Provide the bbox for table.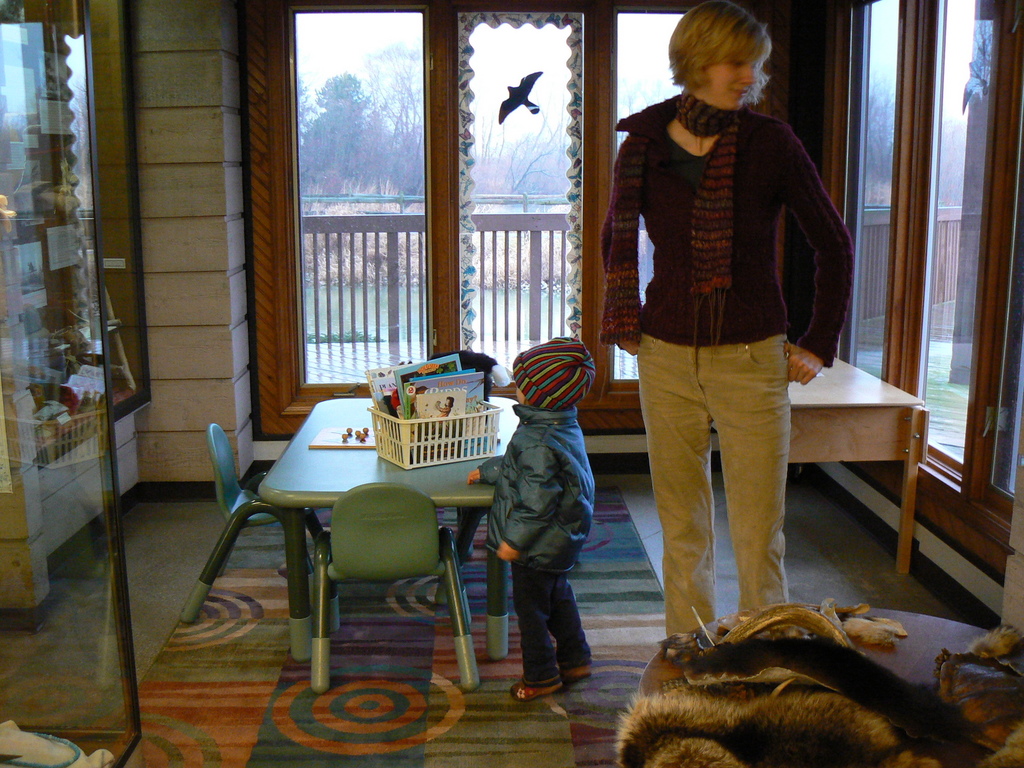
l=790, t=351, r=934, b=581.
